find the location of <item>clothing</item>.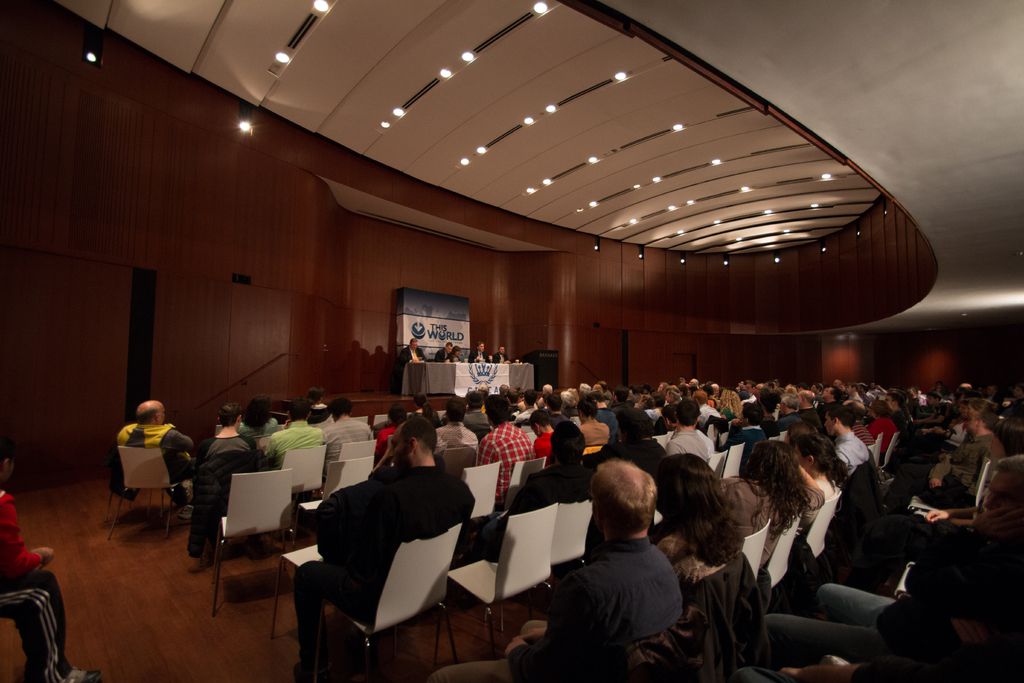
Location: (106, 411, 176, 517).
